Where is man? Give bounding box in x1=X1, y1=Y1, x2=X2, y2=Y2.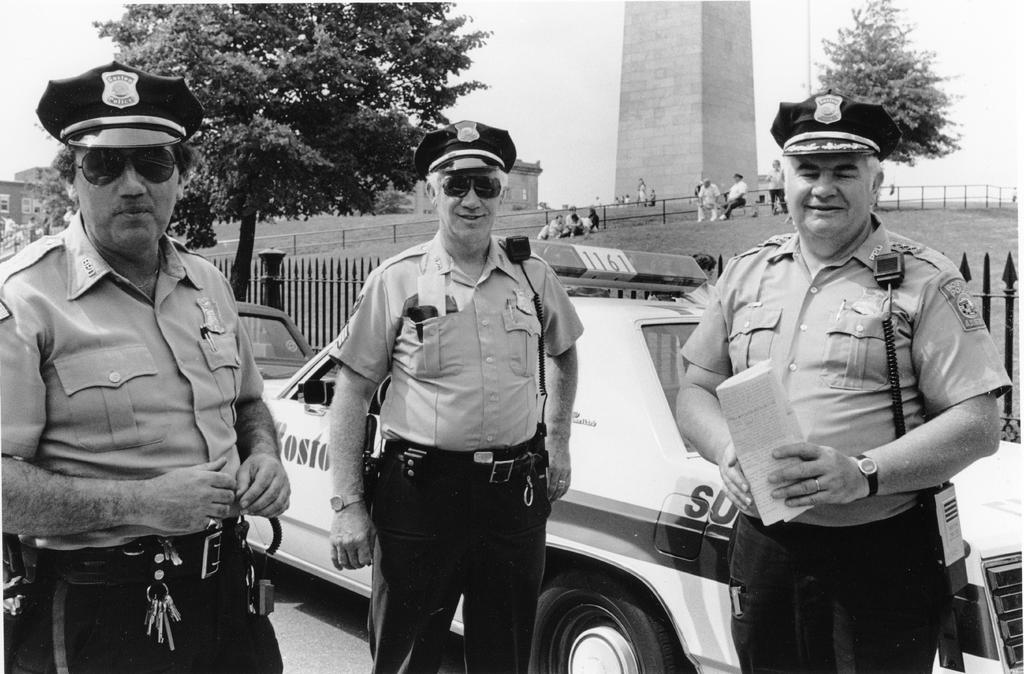
x1=720, y1=172, x2=746, y2=216.
